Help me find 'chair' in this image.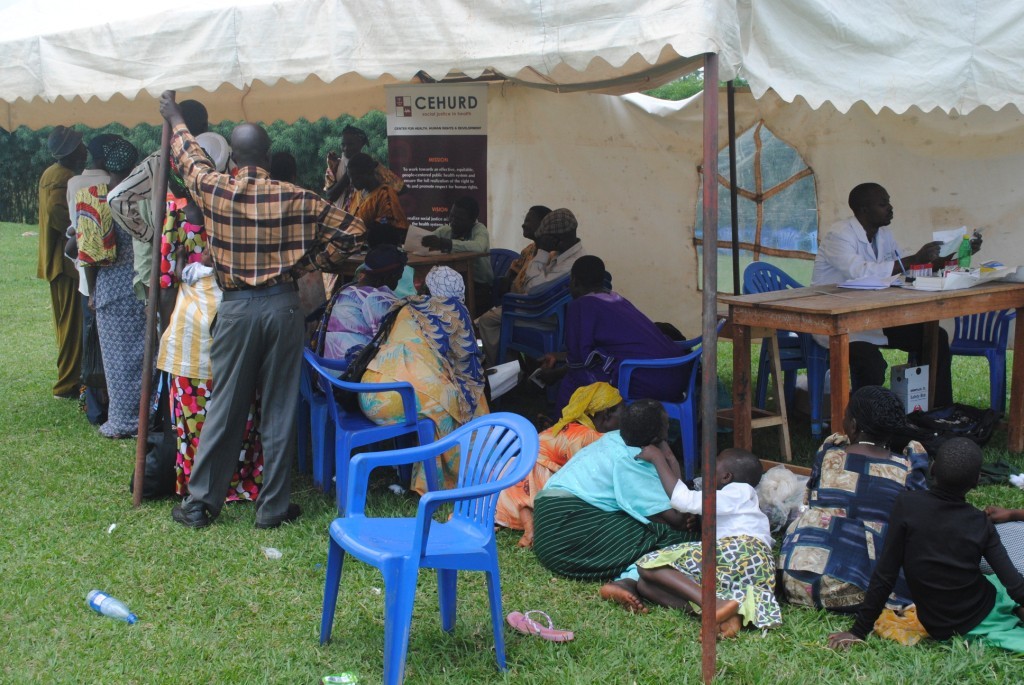
Found it: [305, 365, 422, 490].
